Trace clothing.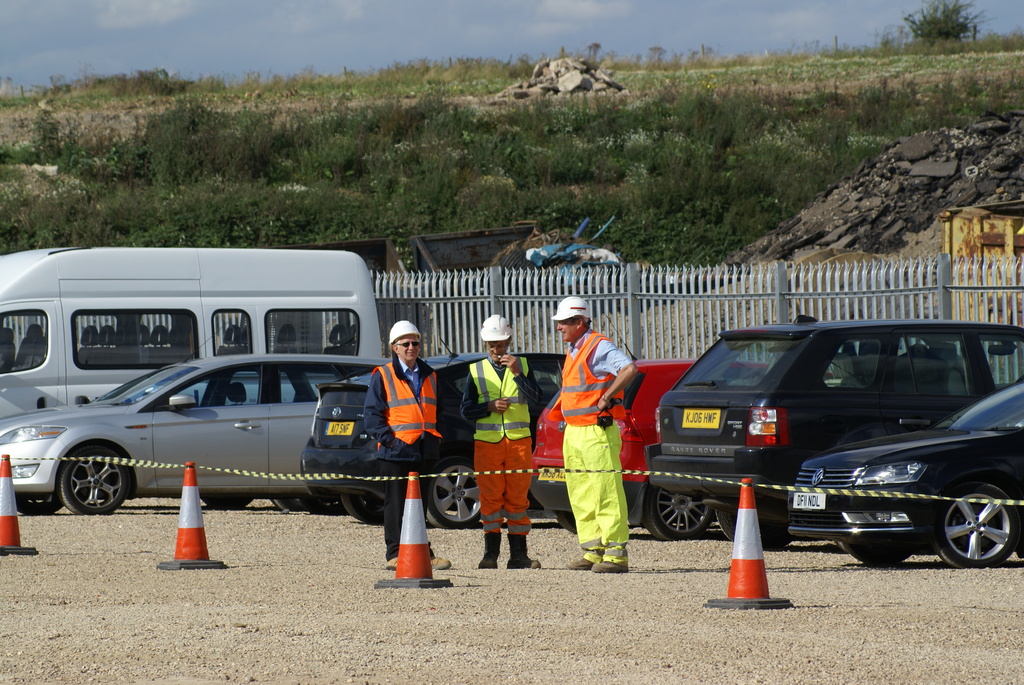
Traced to bbox=[369, 356, 448, 457].
